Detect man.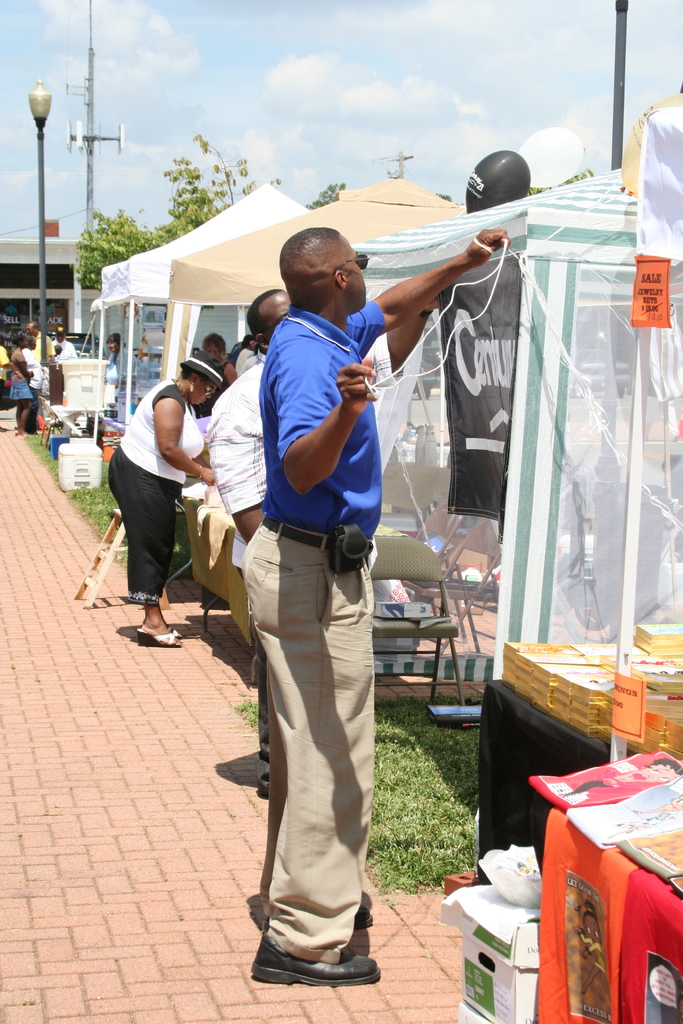
Detected at detection(26, 321, 55, 365).
